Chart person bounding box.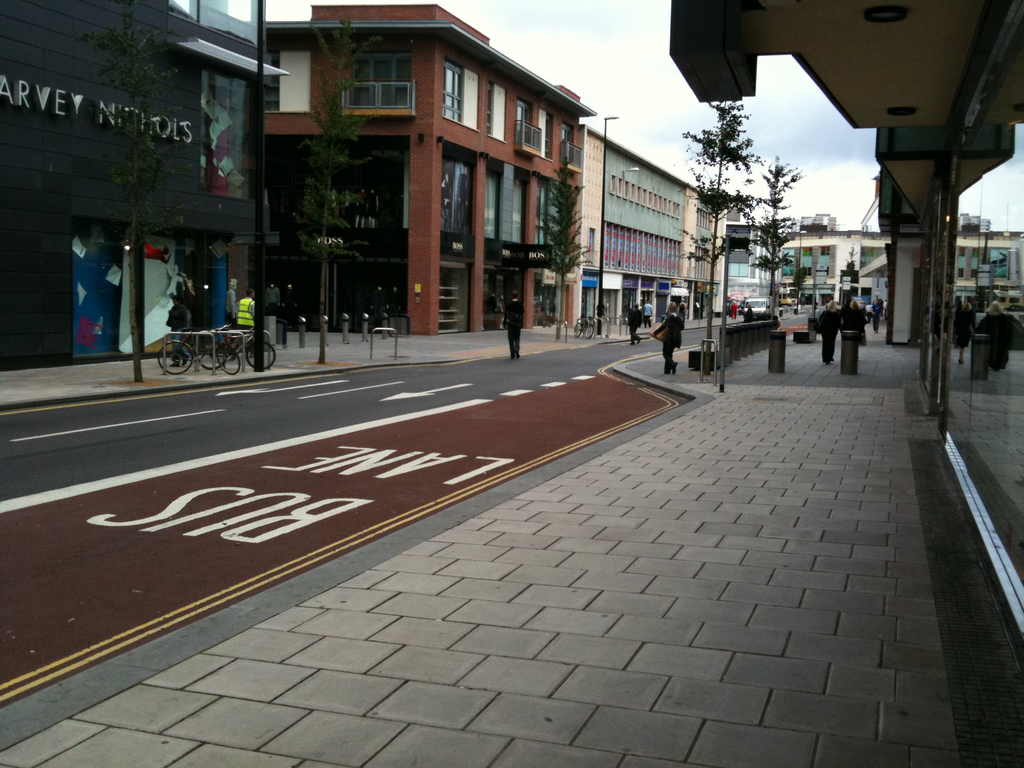
Charted: 653/305/687/381.
